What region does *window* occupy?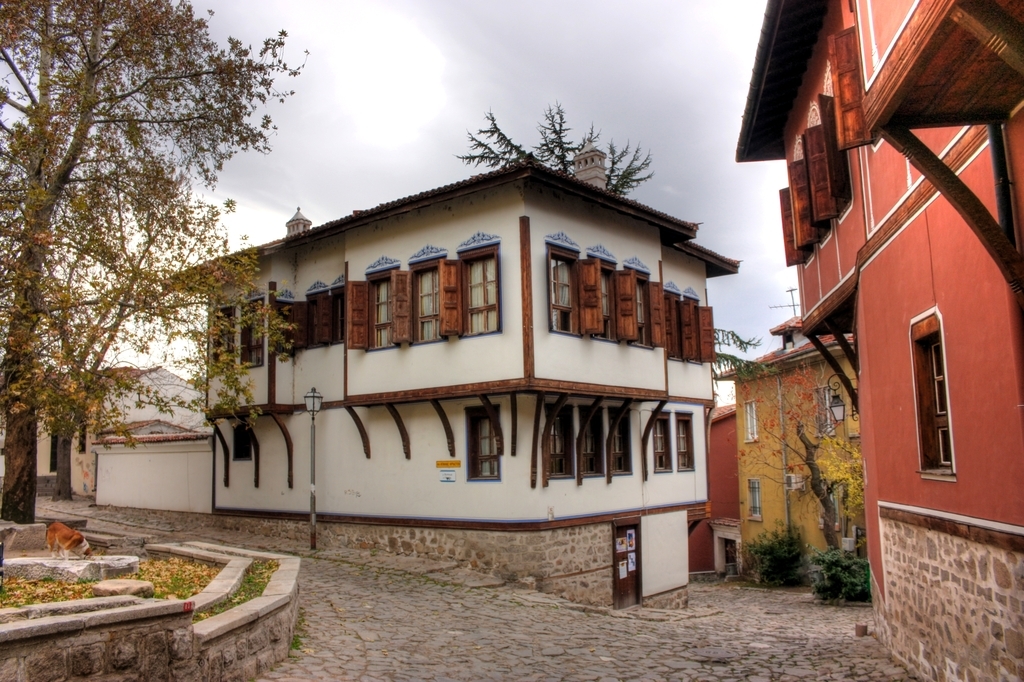
bbox(638, 277, 656, 344).
